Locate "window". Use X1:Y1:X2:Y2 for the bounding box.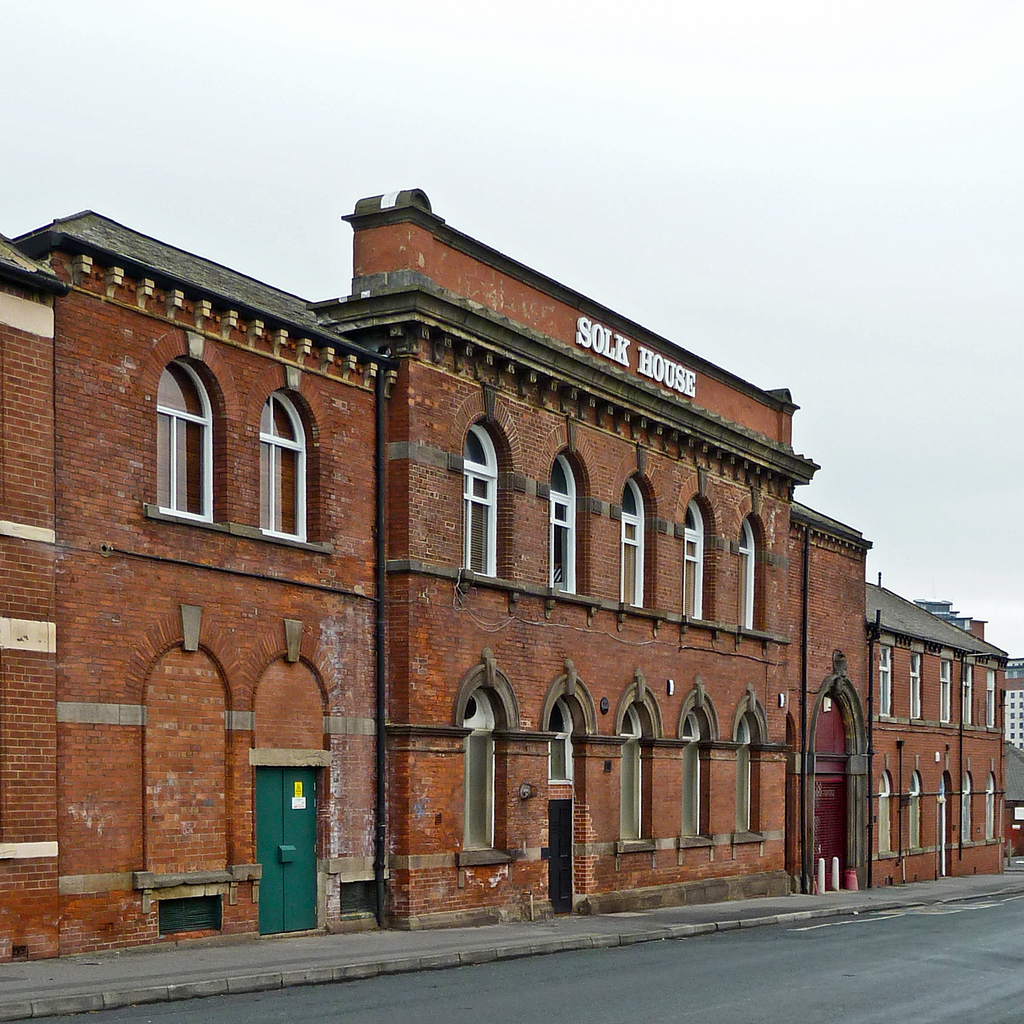
984:767:1003:844.
